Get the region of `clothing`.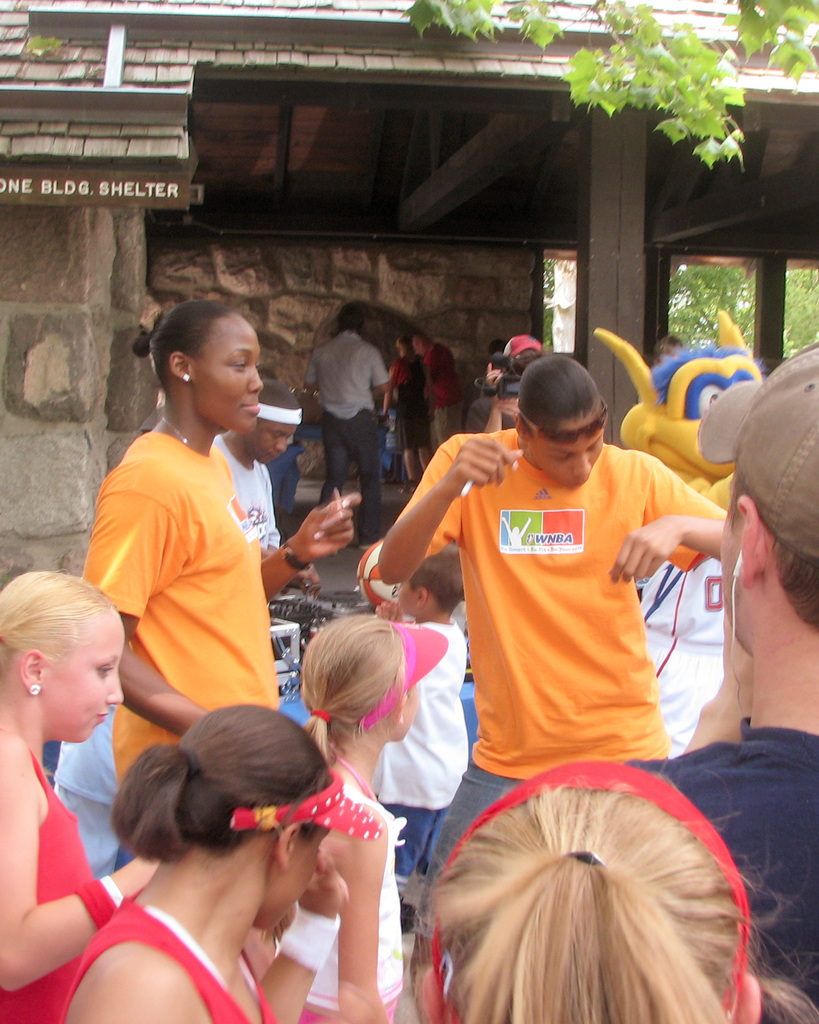
{"left": 284, "top": 771, "right": 400, "bottom": 1023}.
